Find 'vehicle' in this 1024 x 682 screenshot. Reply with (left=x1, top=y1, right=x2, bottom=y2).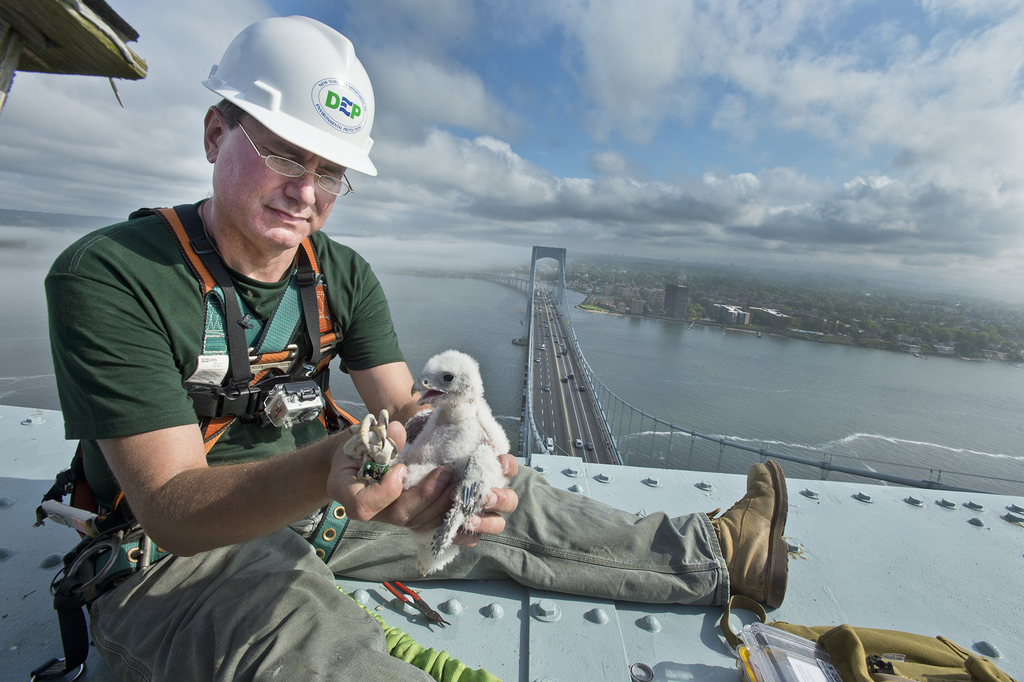
(left=576, top=384, right=583, bottom=390).
